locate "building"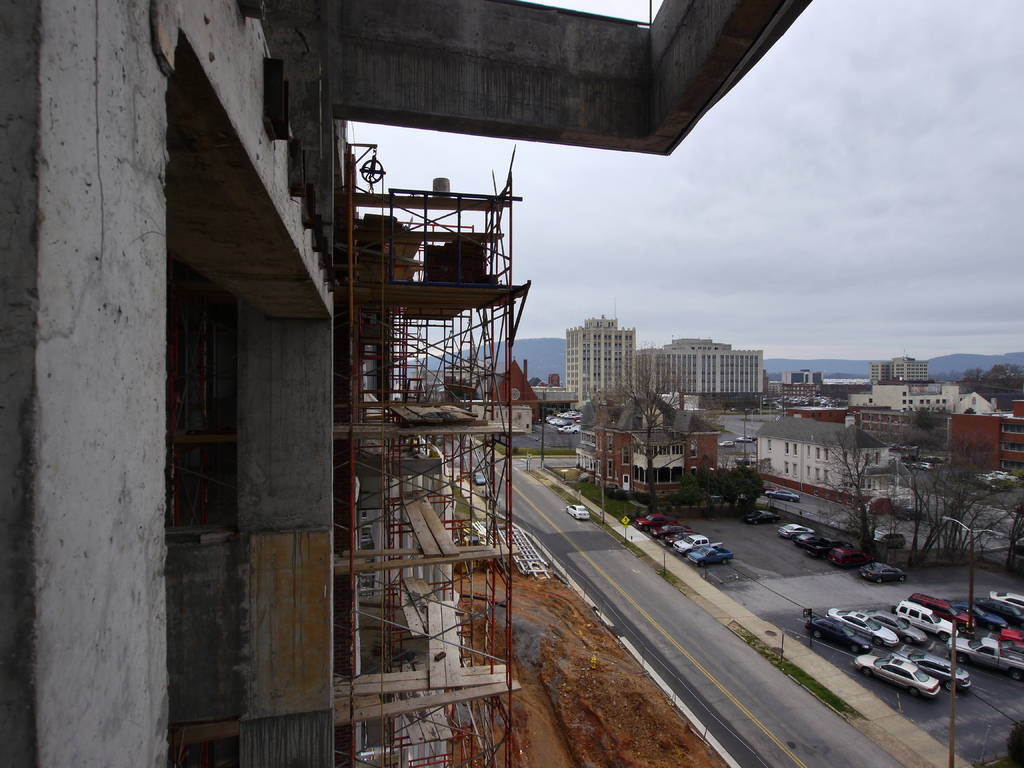
[x1=573, y1=389, x2=721, y2=498]
